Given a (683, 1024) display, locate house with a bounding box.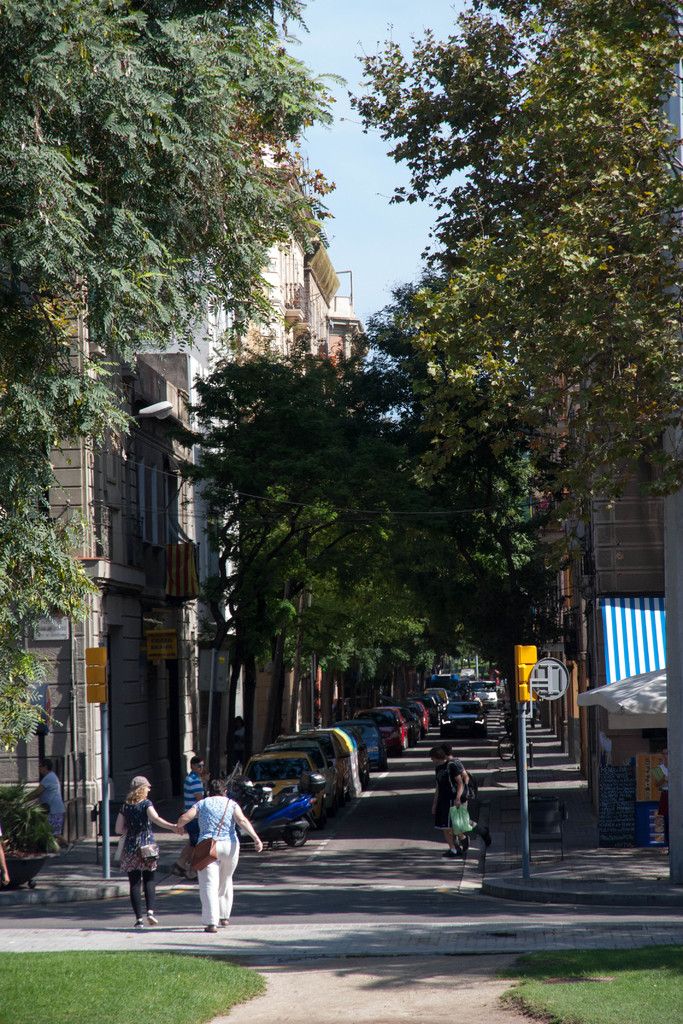
Located: detection(320, 264, 386, 732).
